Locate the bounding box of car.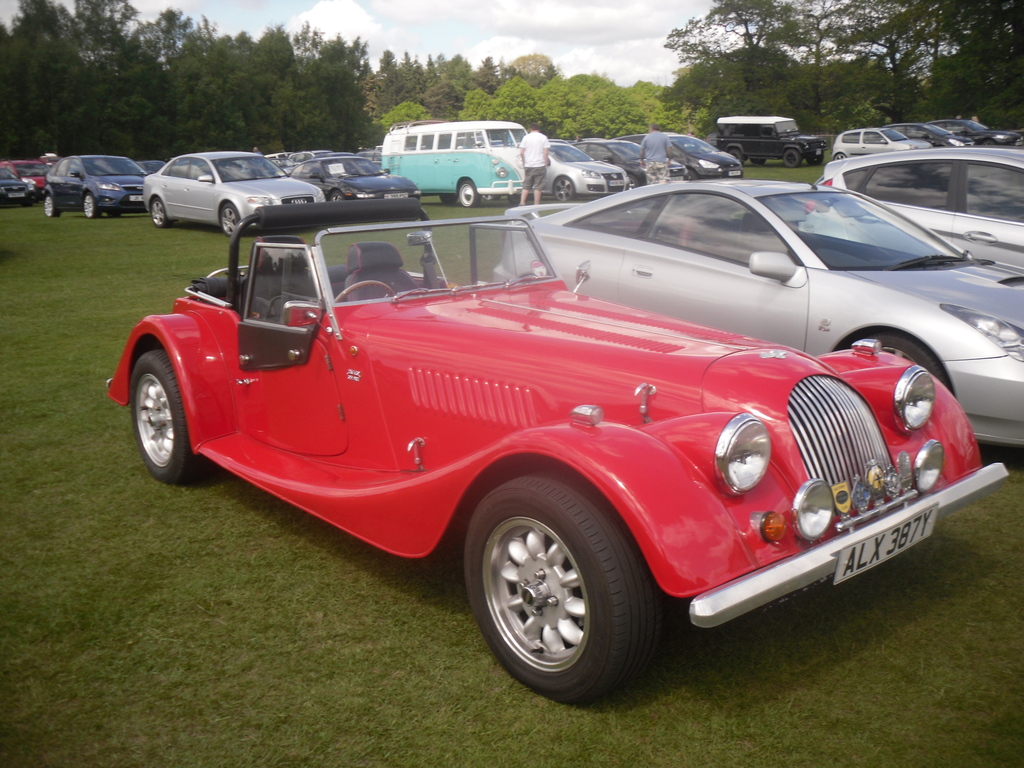
Bounding box: BBox(938, 117, 1016, 143).
